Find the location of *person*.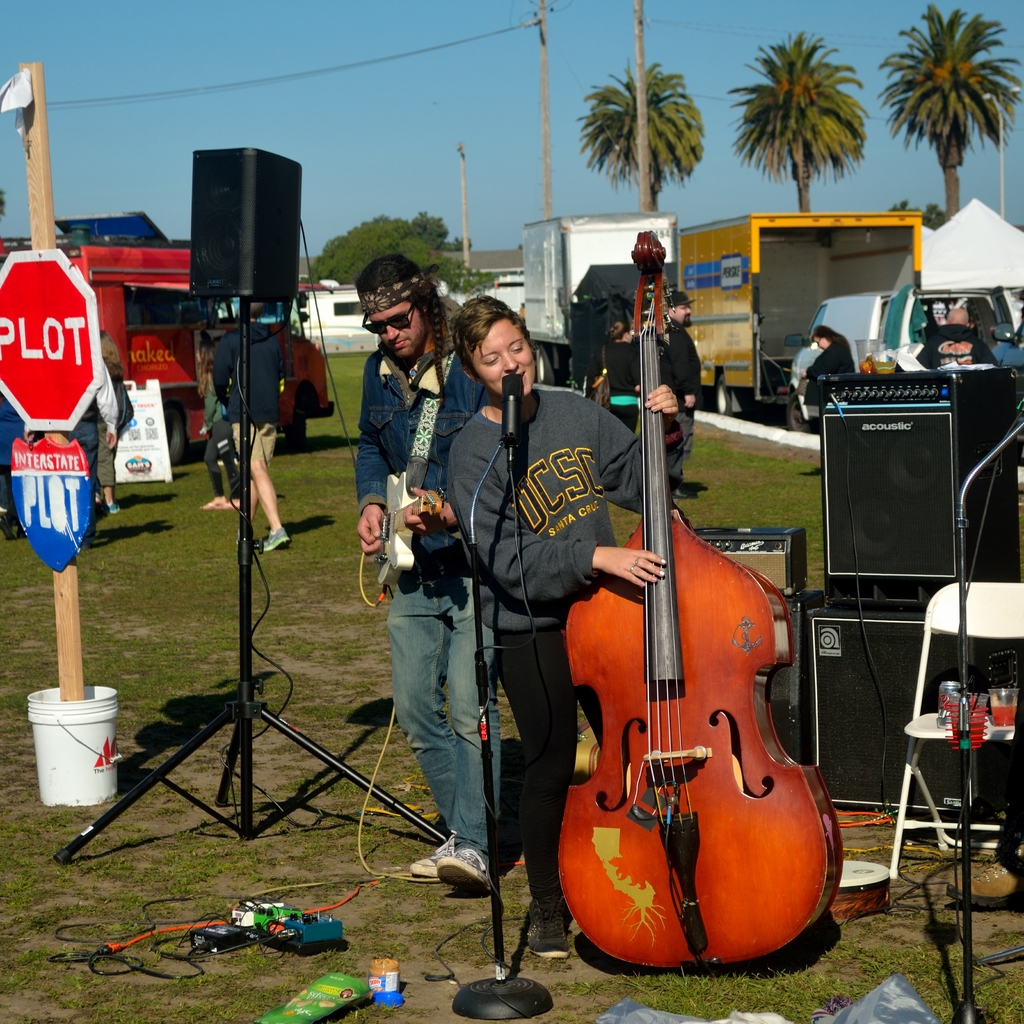
Location: x1=801 y1=321 x2=851 y2=474.
